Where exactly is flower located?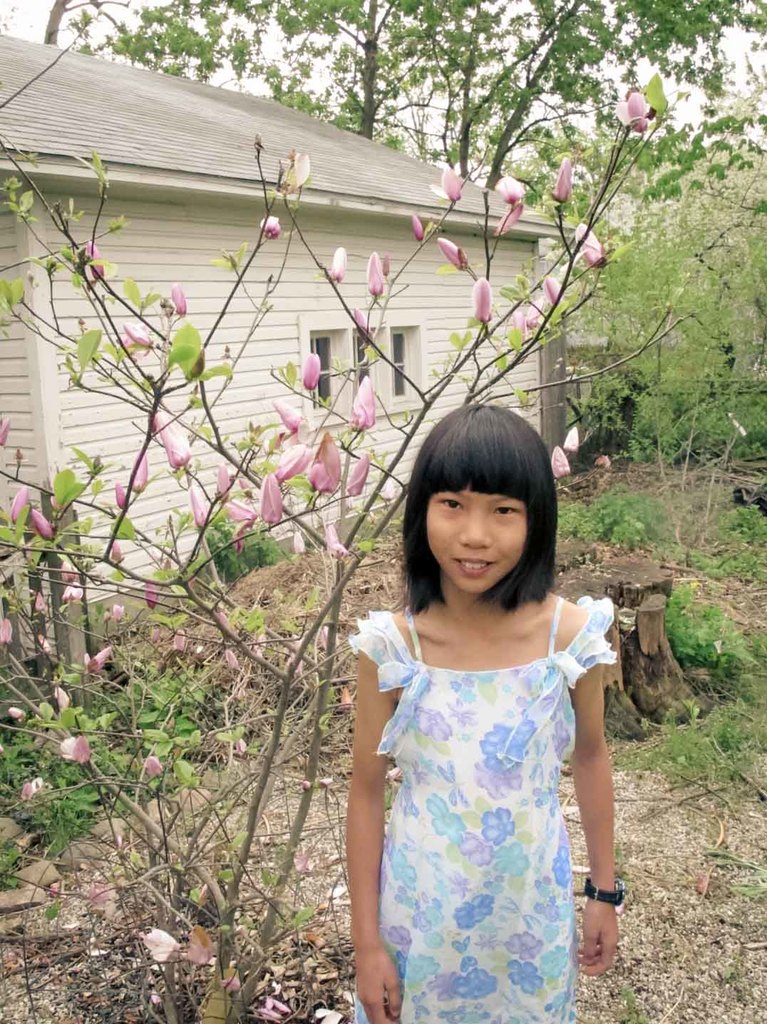
Its bounding box is 63/737/89/765.
